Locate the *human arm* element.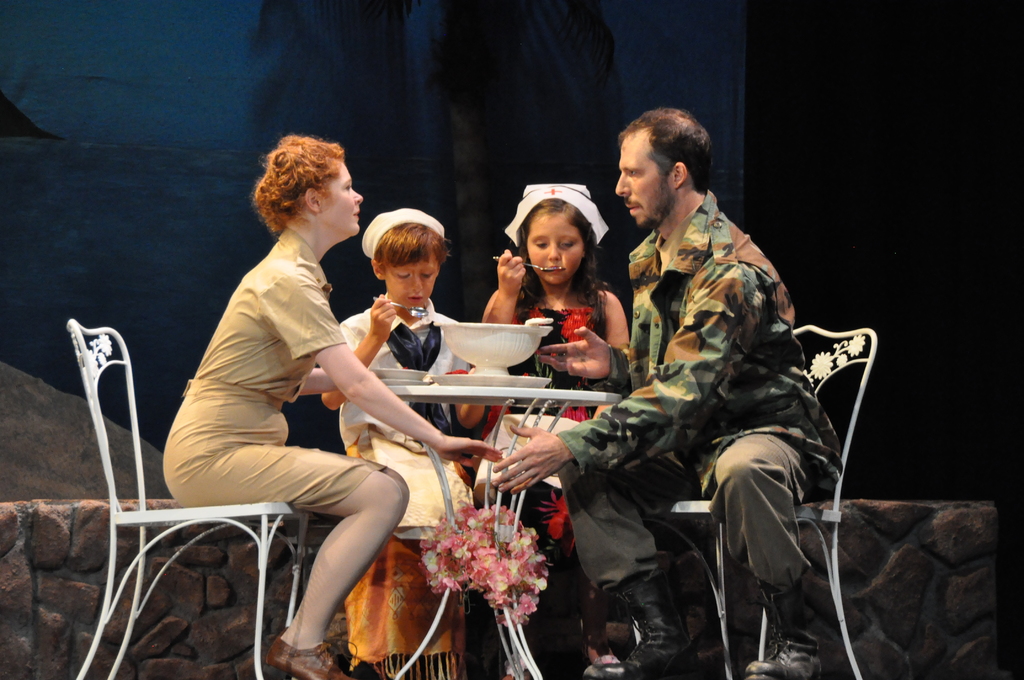
Element bbox: box=[540, 325, 635, 403].
